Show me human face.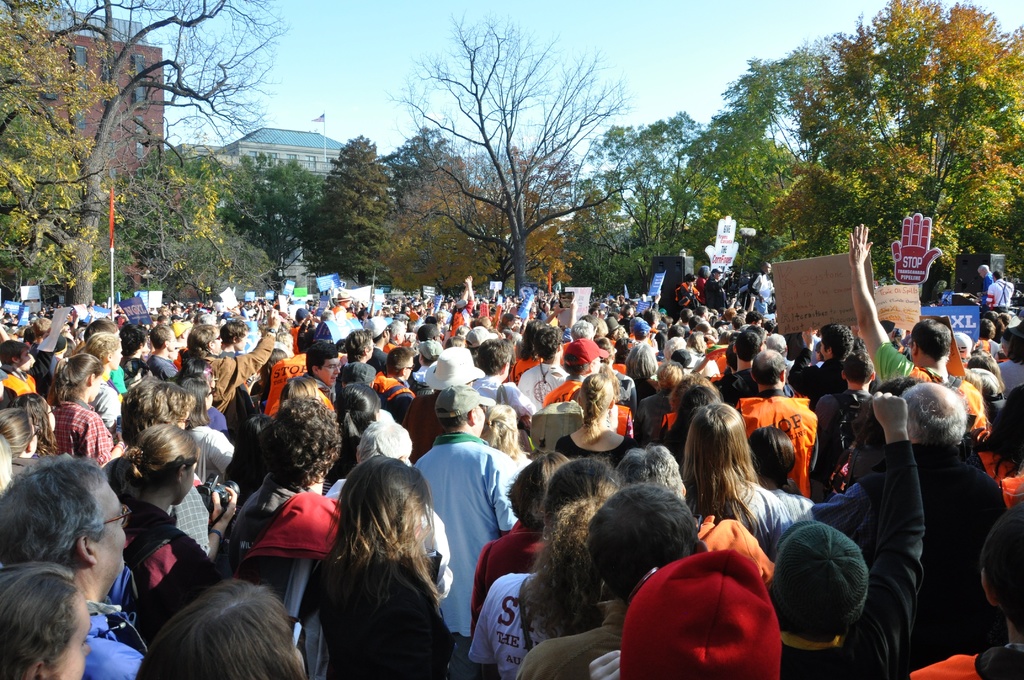
human face is here: left=215, top=330, right=222, bottom=350.
